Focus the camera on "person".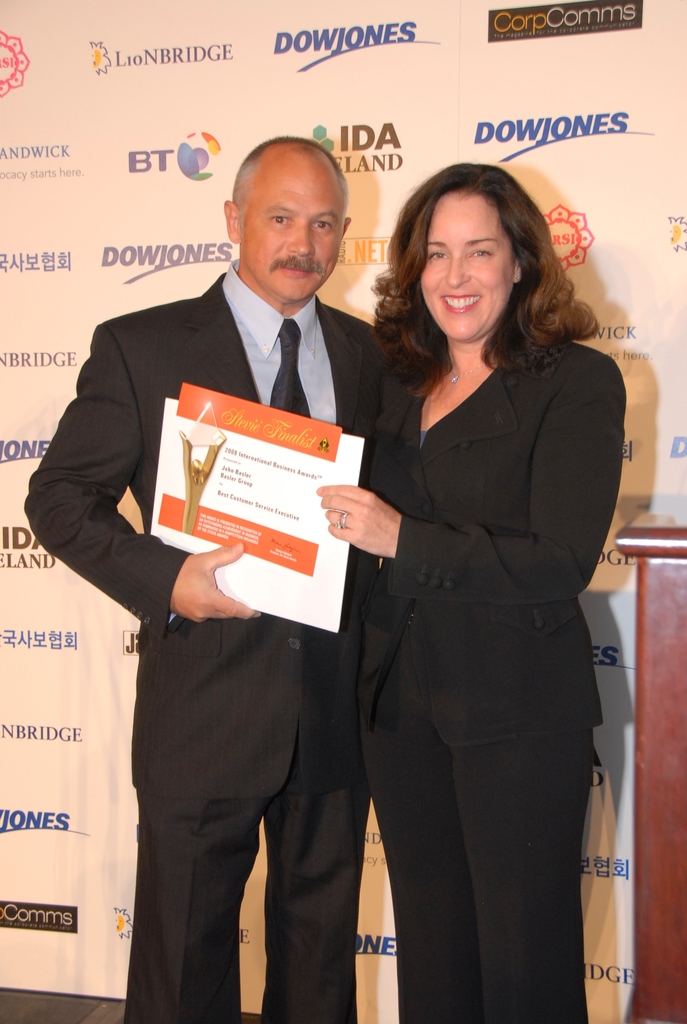
Focus region: bbox=[23, 137, 404, 1023].
